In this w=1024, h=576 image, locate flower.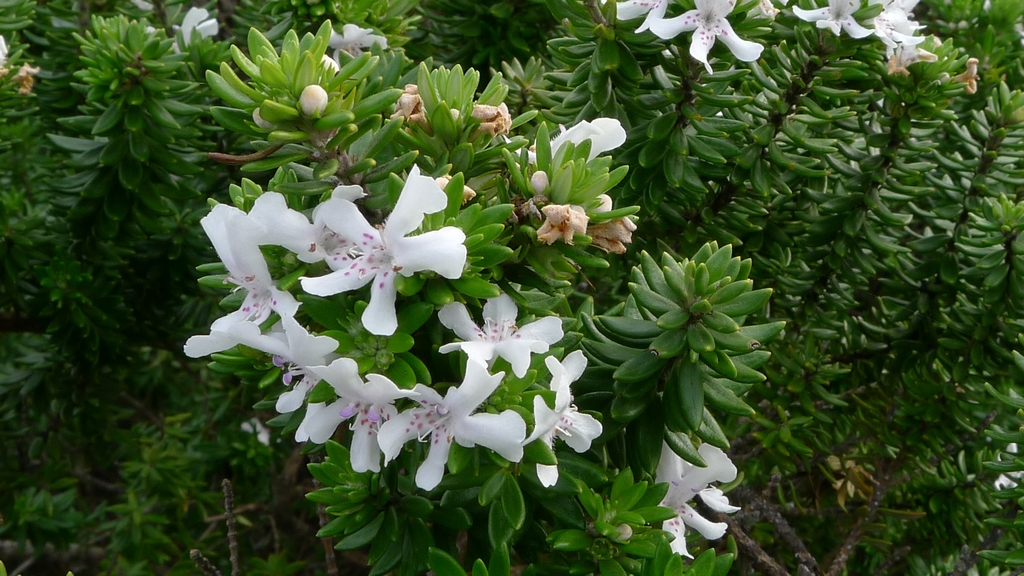
Bounding box: [296,170,467,318].
